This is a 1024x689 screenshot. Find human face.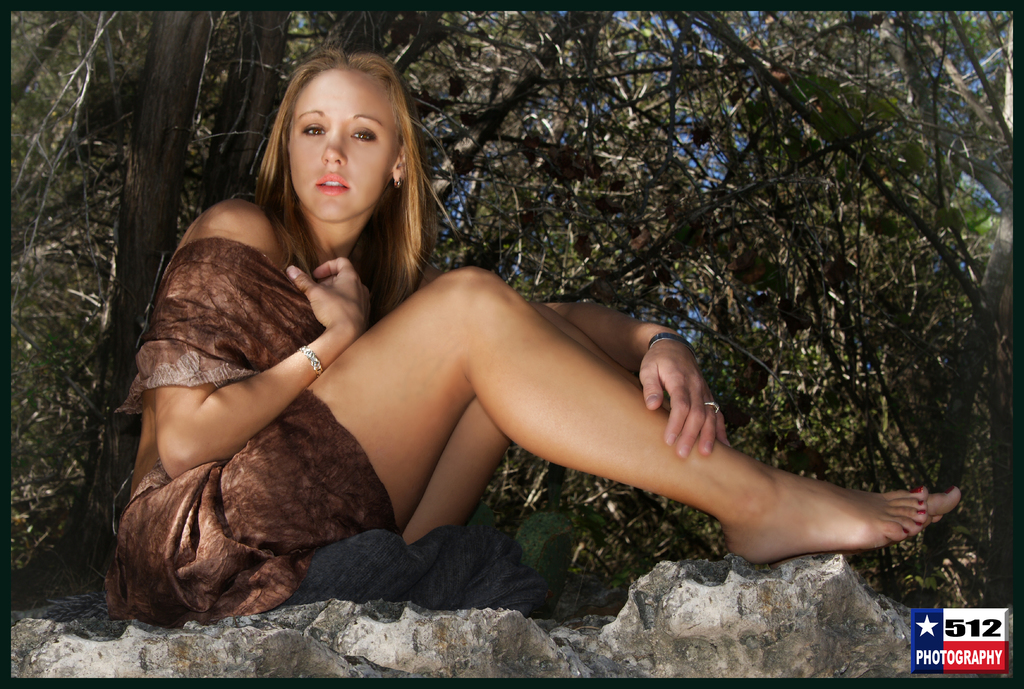
Bounding box: x1=287 y1=69 x2=397 y2=223.
